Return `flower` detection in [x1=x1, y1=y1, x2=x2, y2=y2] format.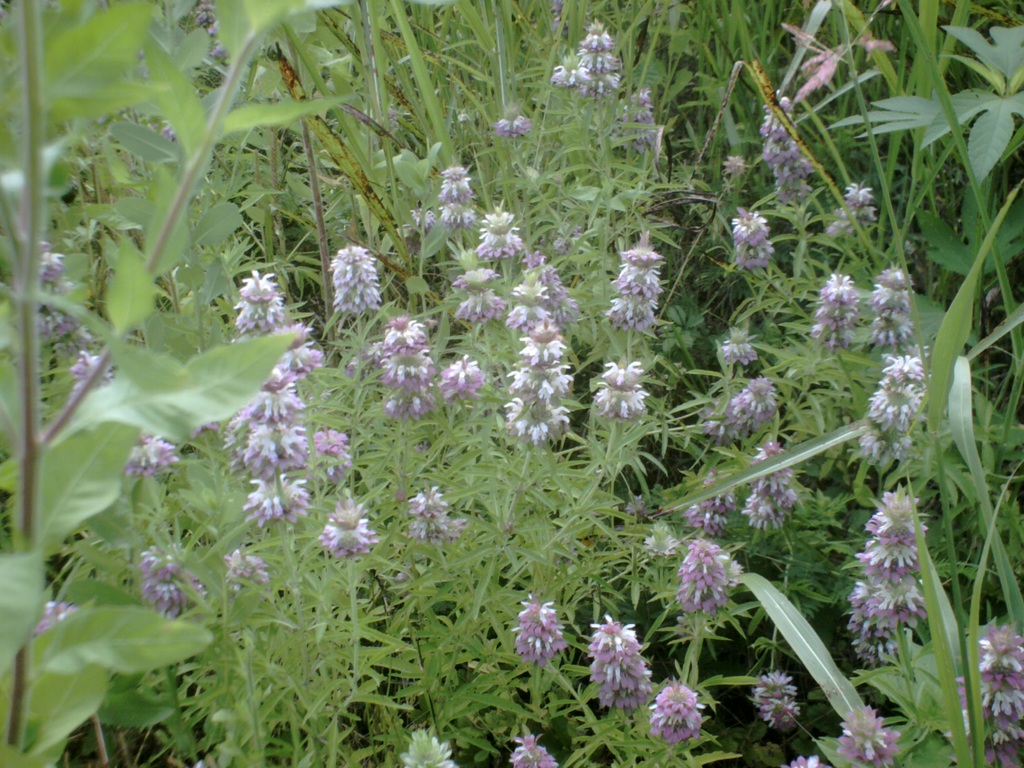
[x1=42, y1=246, x2=82, y2=358].
